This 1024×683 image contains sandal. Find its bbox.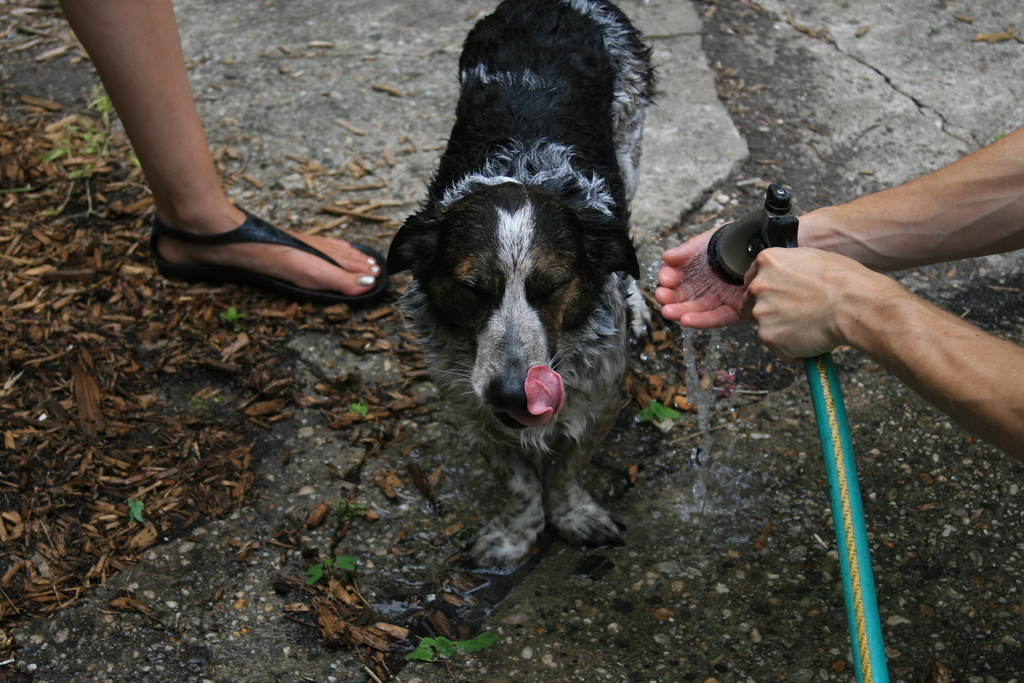
131,171,333,304.
